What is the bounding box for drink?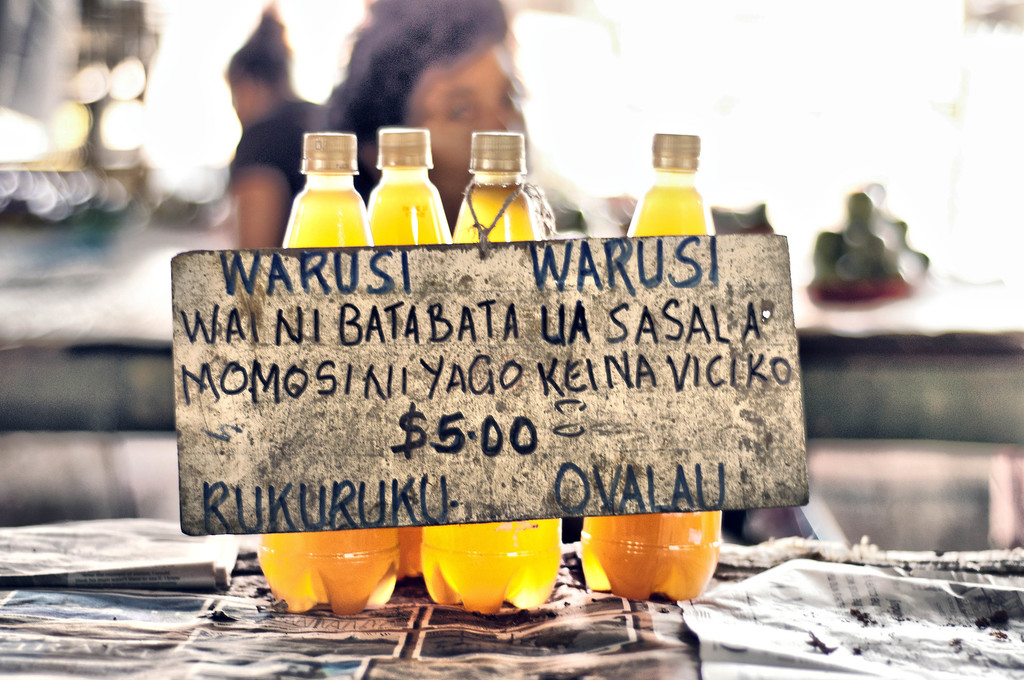
(253, 129, 397, 591).
